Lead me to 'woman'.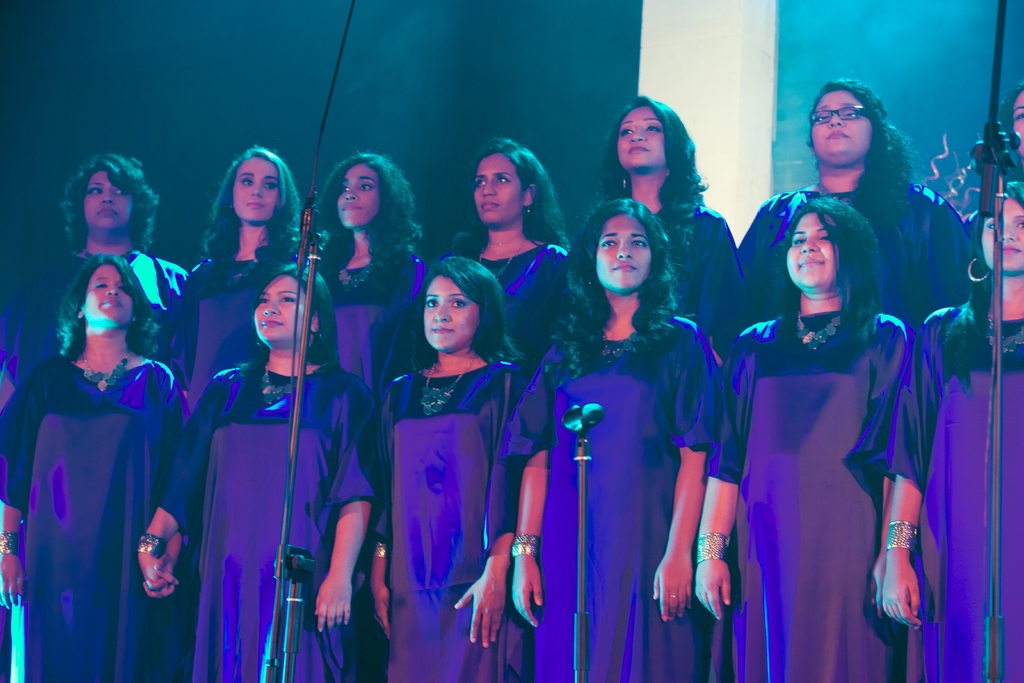
Lead to left=598, top=94, right=742, bottom=348.
